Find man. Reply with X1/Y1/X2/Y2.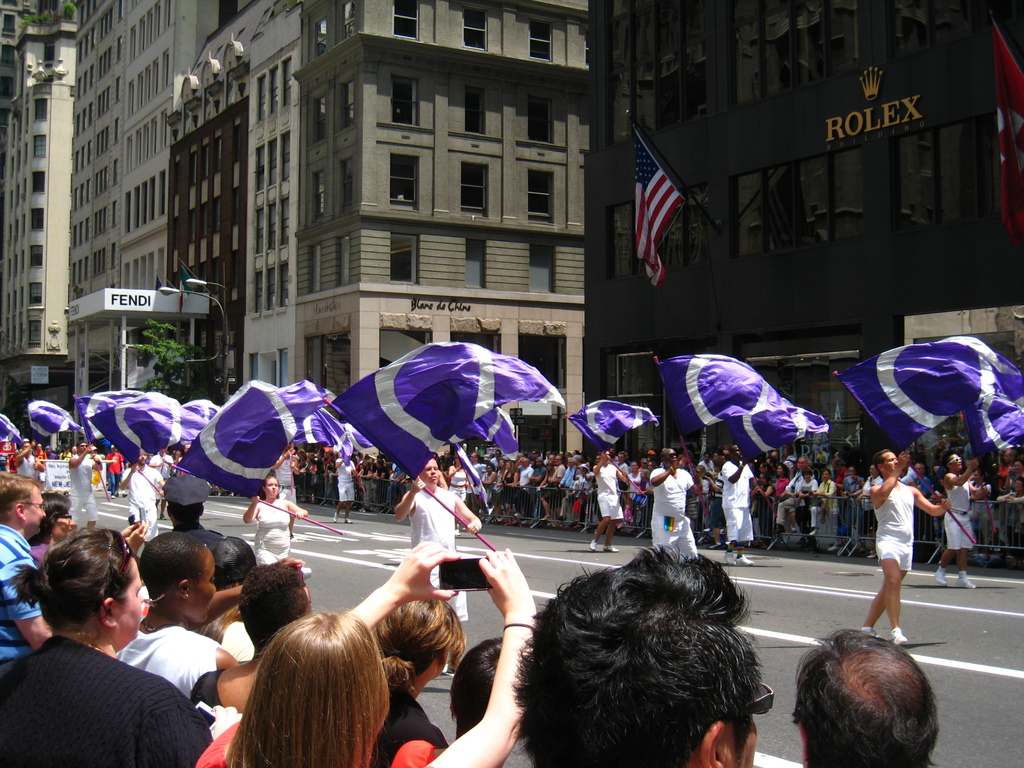
592/447/630/554.
